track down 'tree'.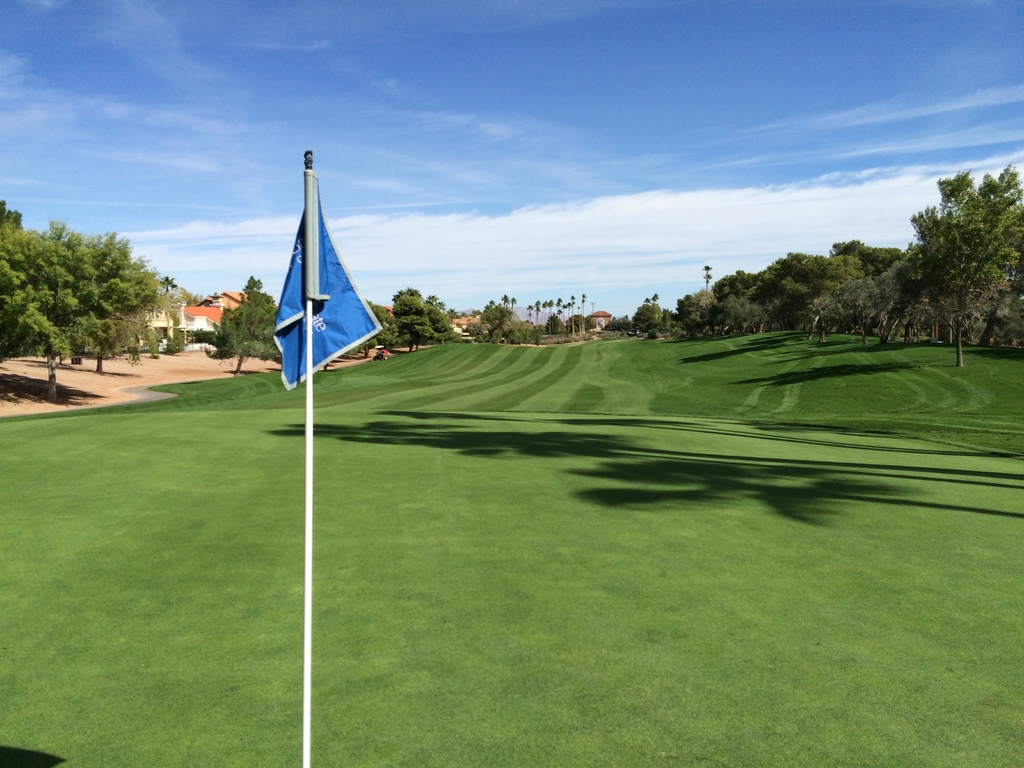
Tracked to x1=650 y1=293 x2=661 y2=305.
